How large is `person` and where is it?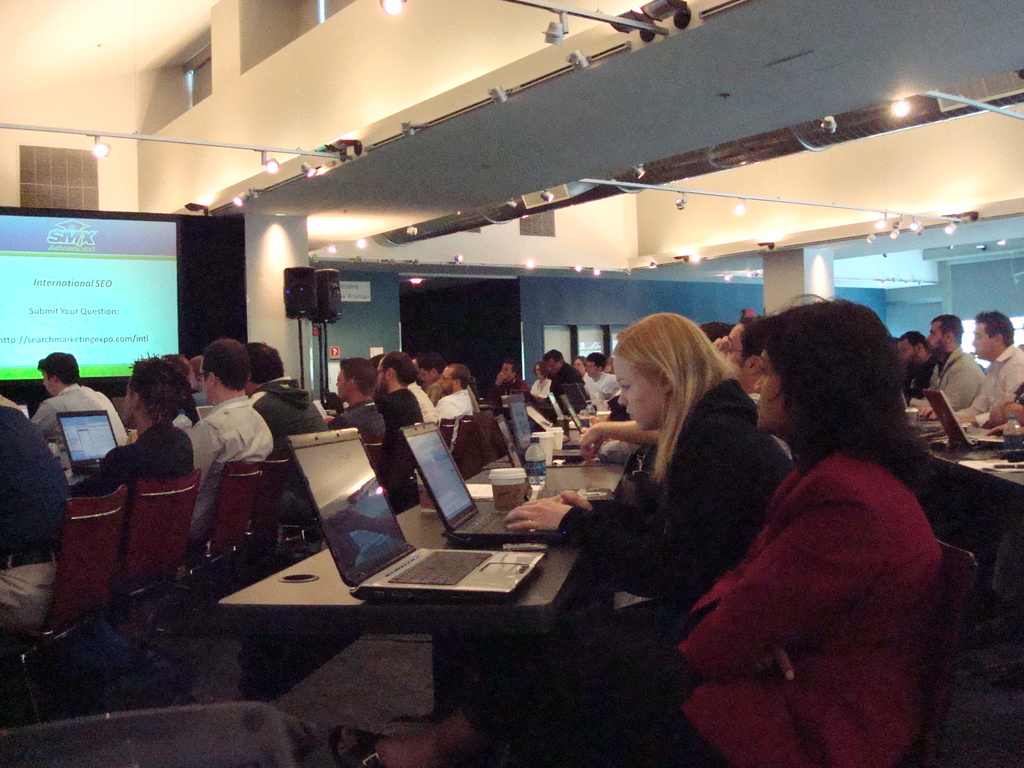
Bounding box: <region>493, 359, 527, 403</region>.
